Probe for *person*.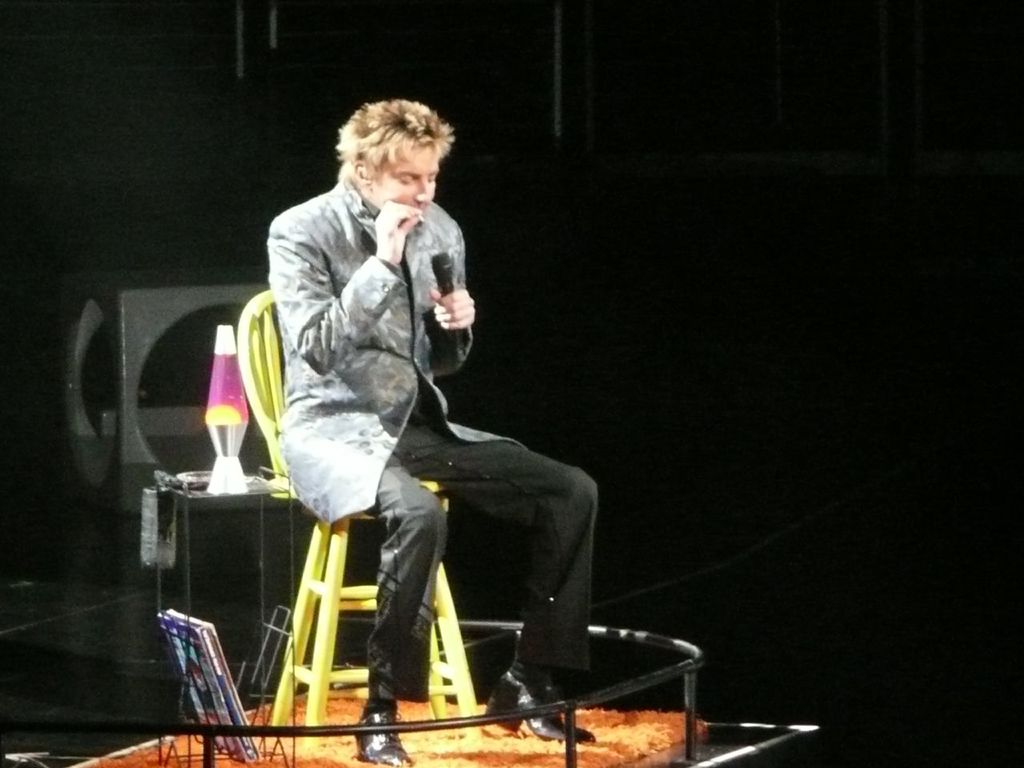
Probe result: <bbox>253, 102, 654, 678</bbox>.
